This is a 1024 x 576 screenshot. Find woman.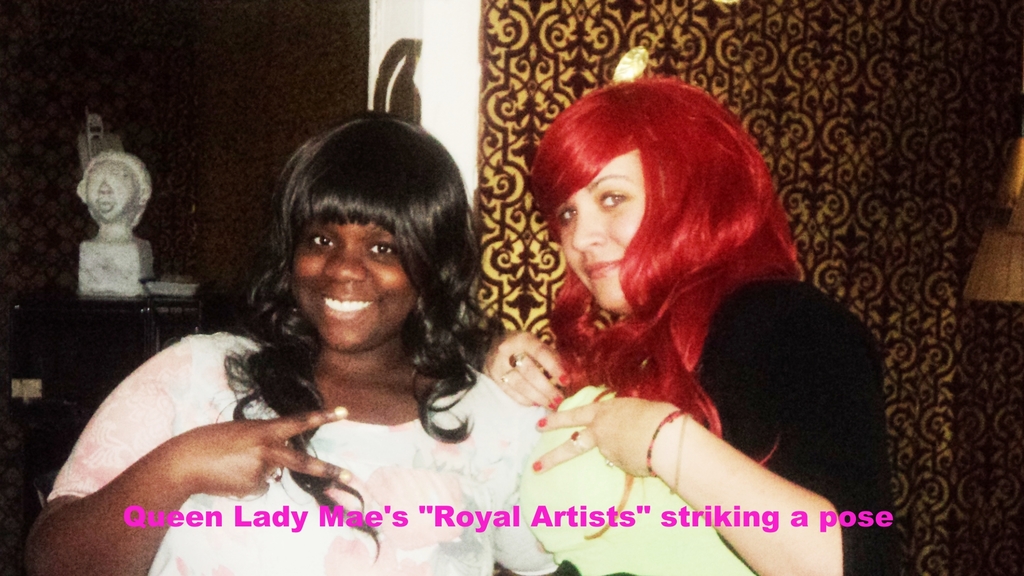
Bounding box: 482 76 902 575.
